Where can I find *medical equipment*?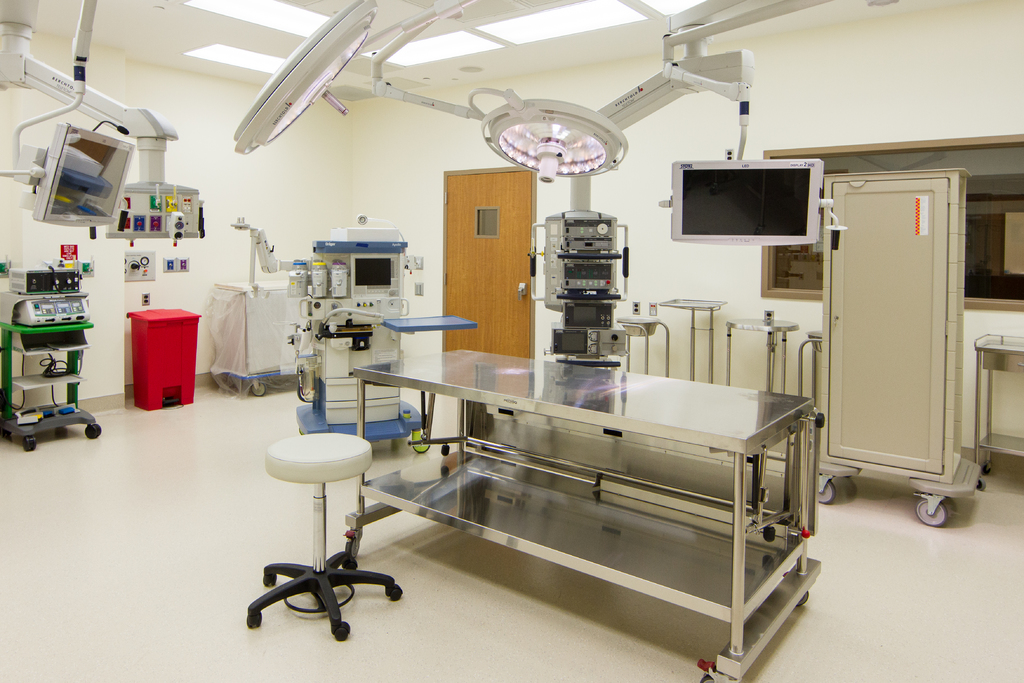
You can find it at pyautogui.locateOnScreen(205, 219, 310, 398).
